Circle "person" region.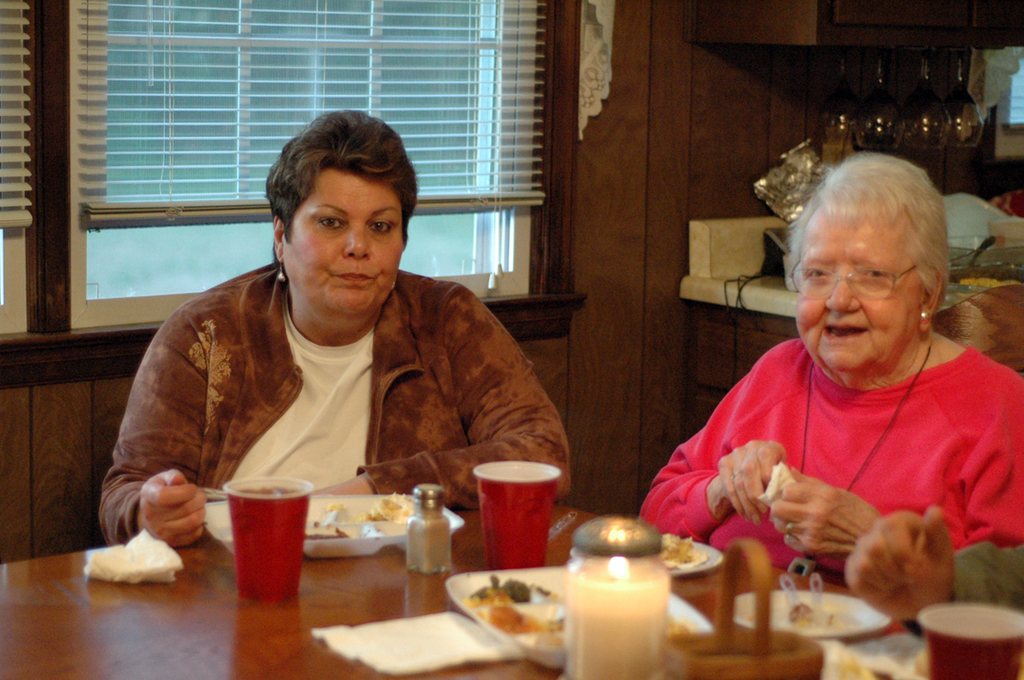
Region: Rect(635, 149, 1023, 587).
